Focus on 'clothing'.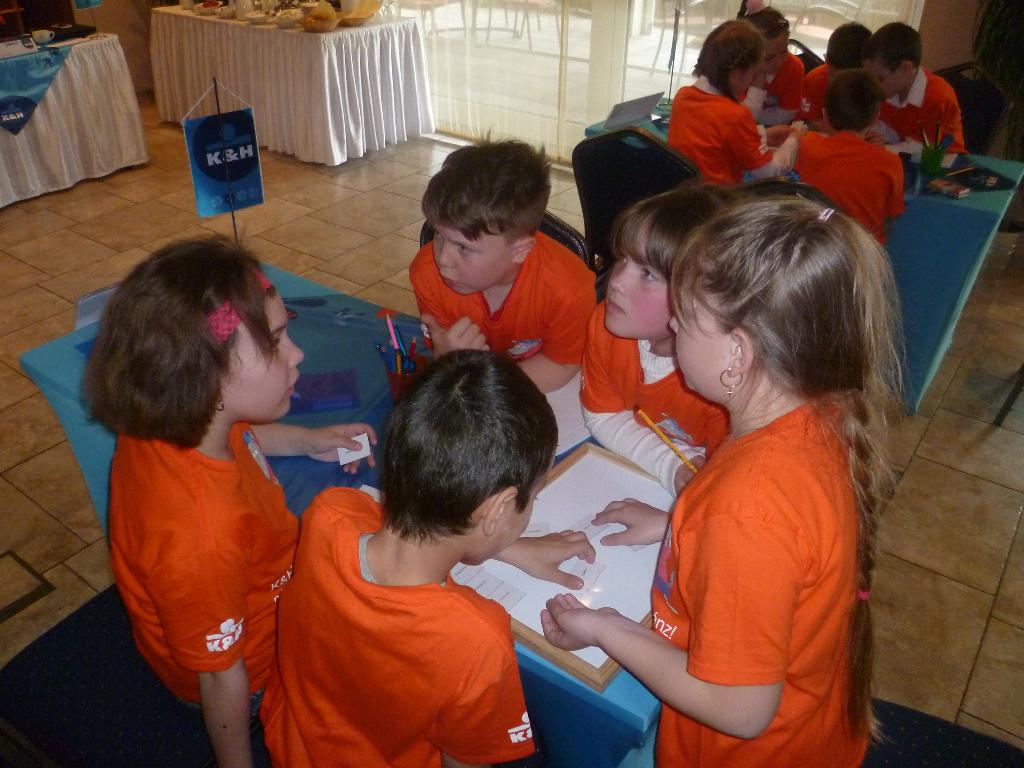
Focused at <box>109,419,309,708</box>.
